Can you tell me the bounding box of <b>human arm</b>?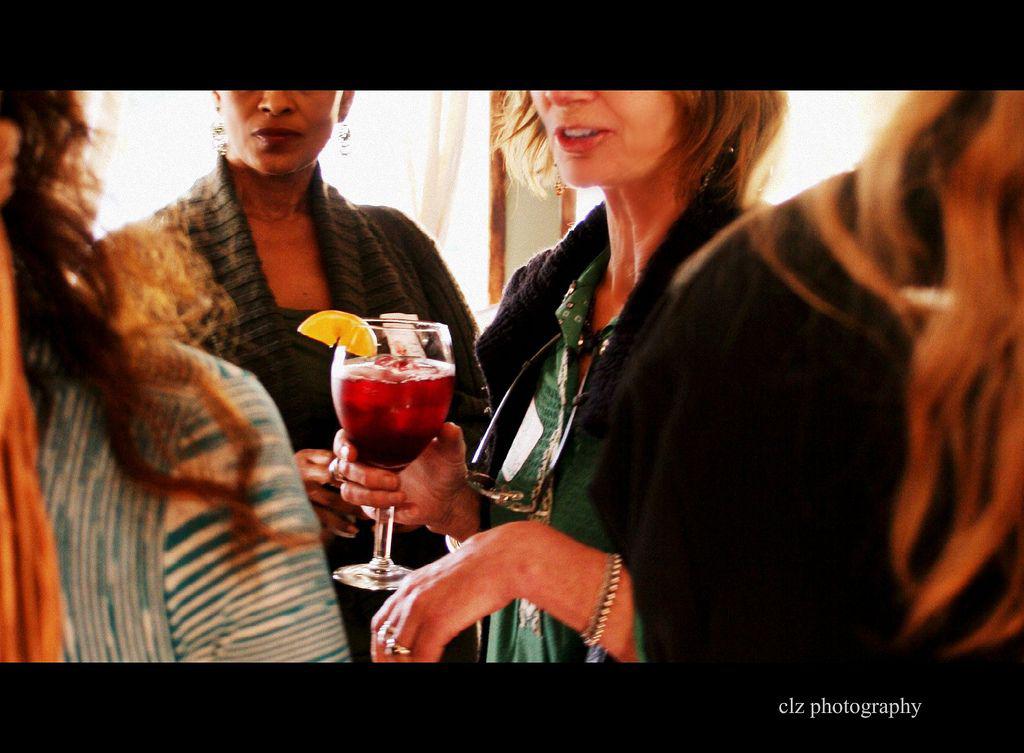
pyautogui.locateOnScreen(157, 366, 356, 672).
